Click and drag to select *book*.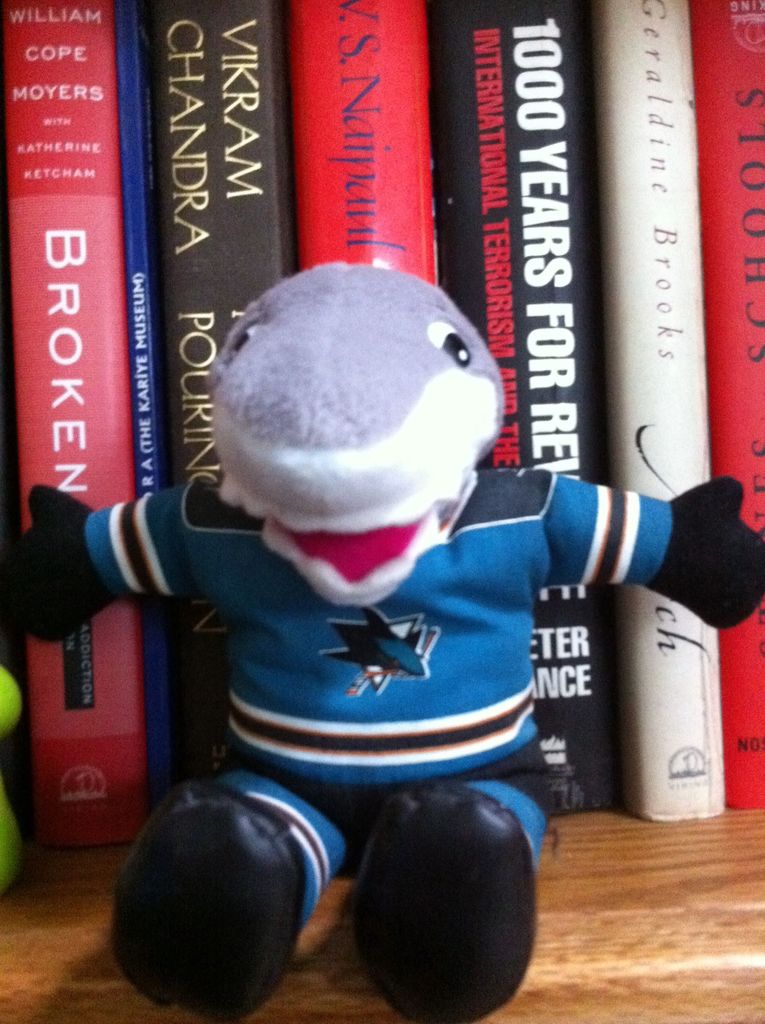
Selection: bbox(682, 0, 764, 818).
